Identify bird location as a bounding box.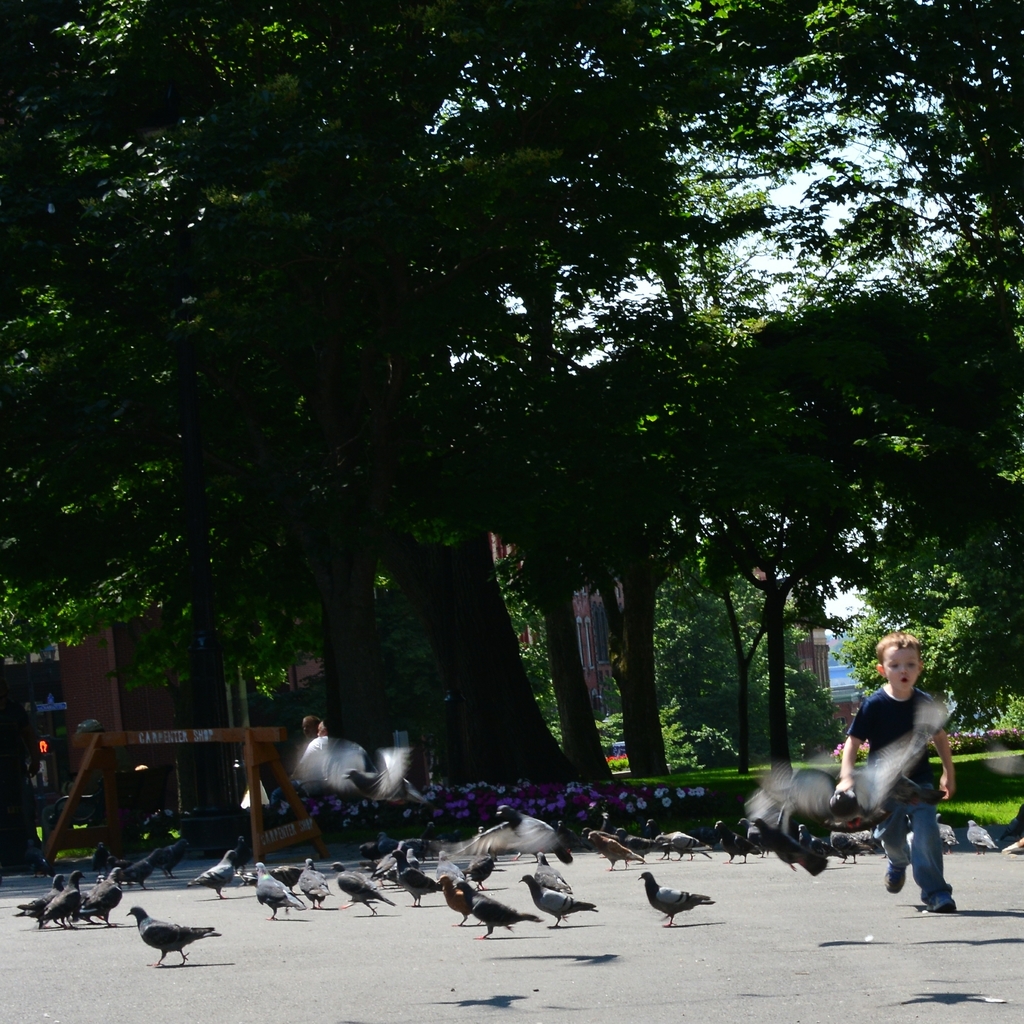
rect(297, 859, 334, 912).
